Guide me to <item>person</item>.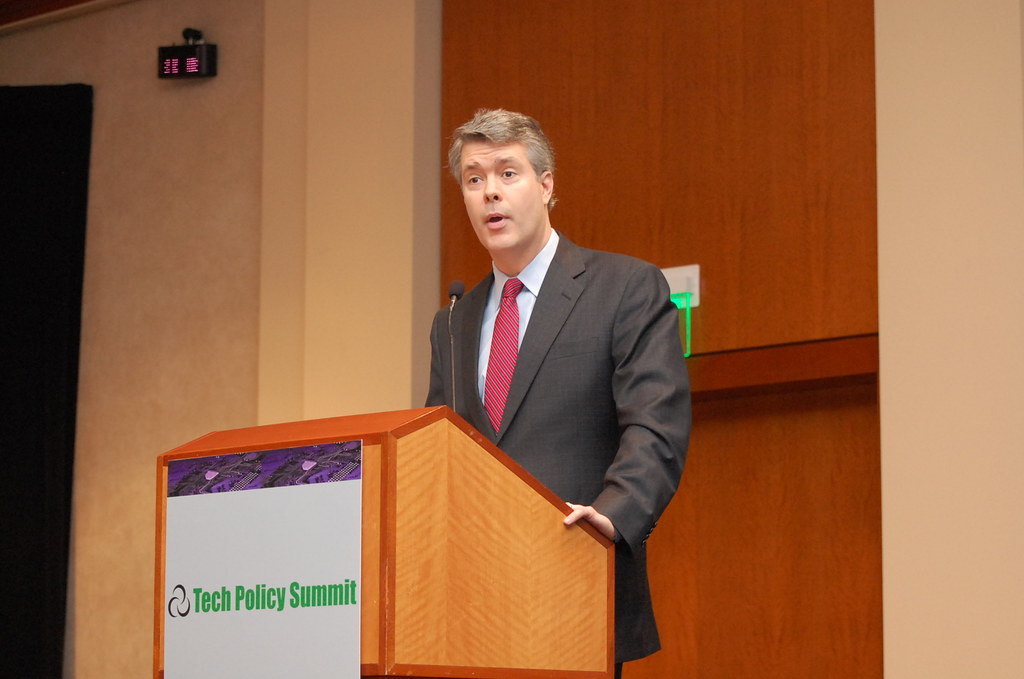
Guidance: bbox=(428, 104, 691, 678).
